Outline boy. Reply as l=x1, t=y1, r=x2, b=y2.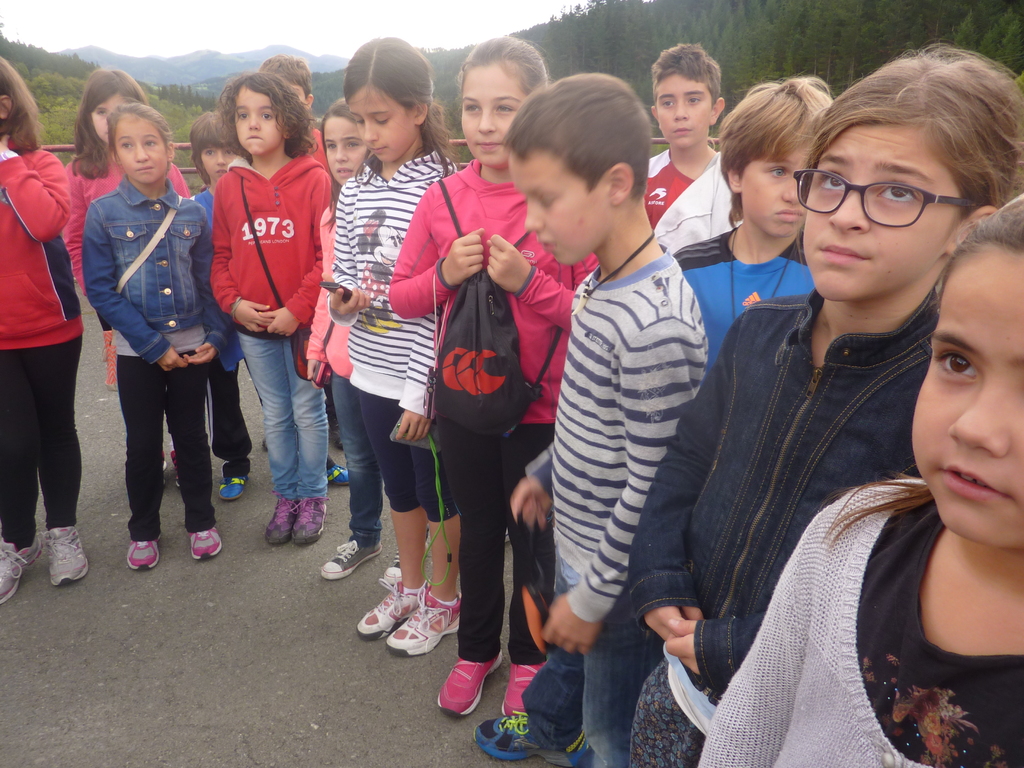
l=641, t=42, r=735, b=261.
